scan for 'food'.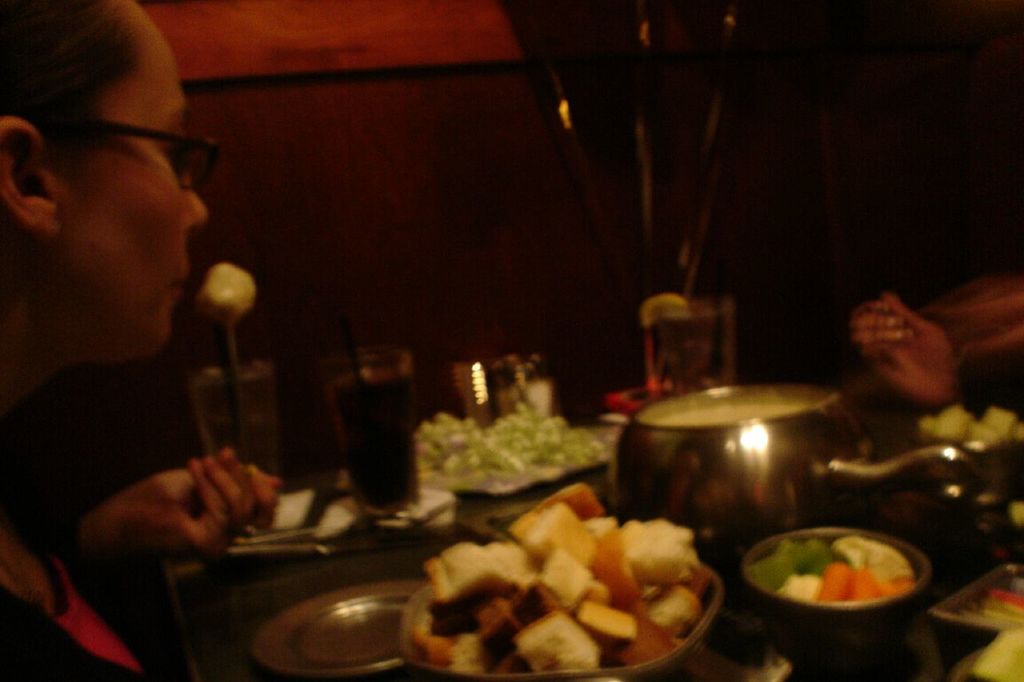
Scan result: bbox=[959, 575, 1022, 624].
